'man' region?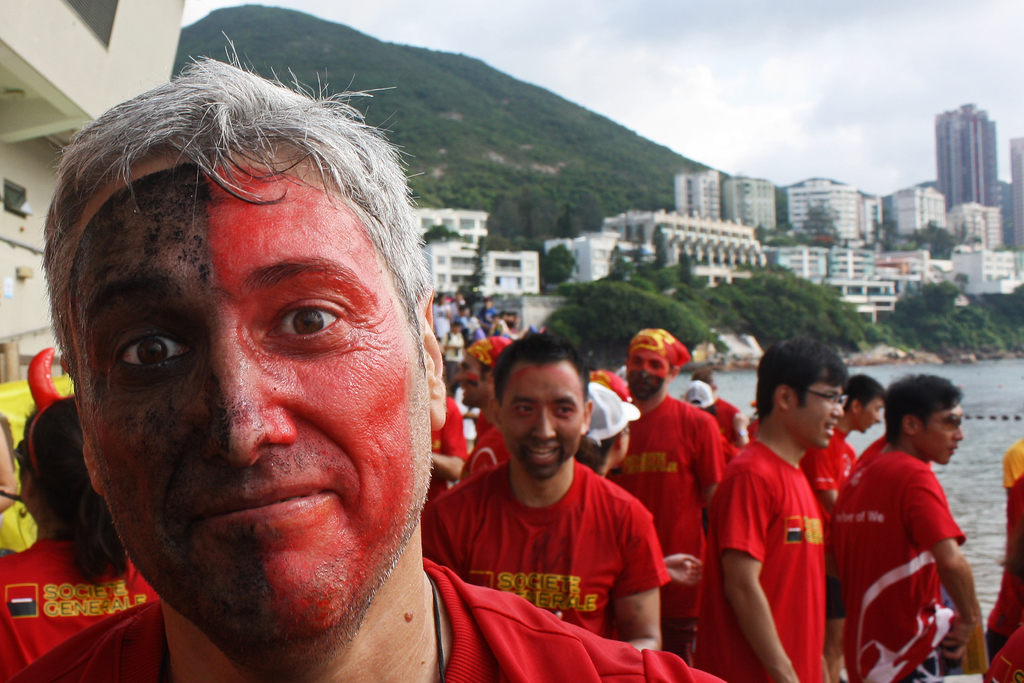
982/457/1023/682
